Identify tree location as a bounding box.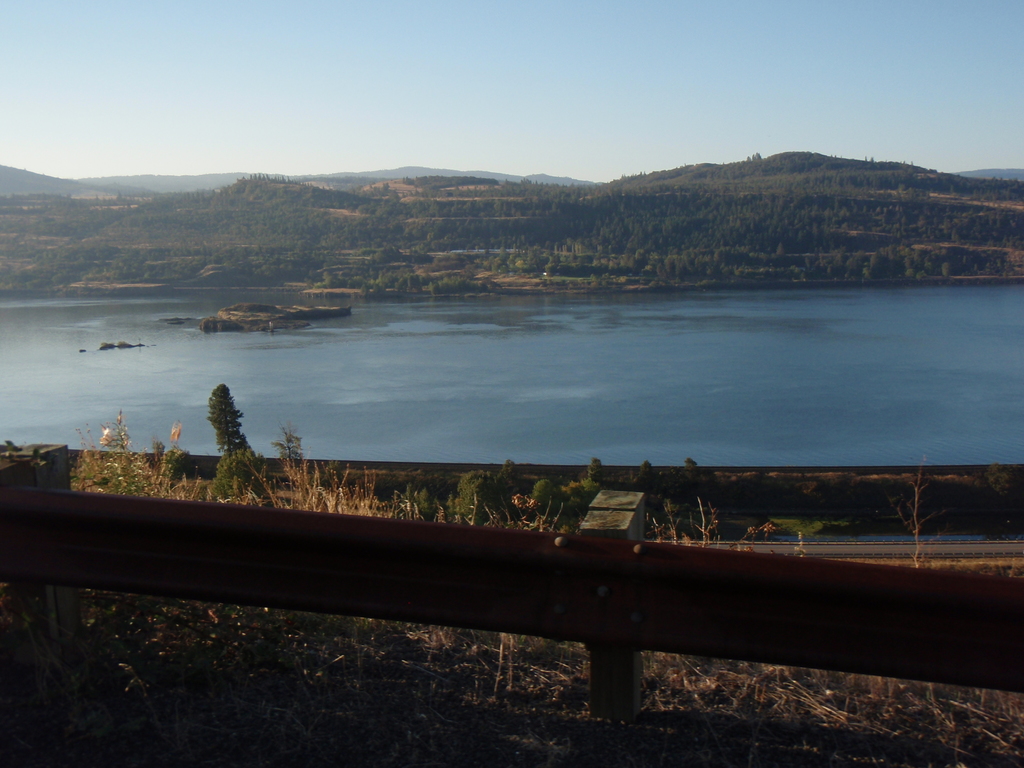
crop(189, 376, 269, 481).
